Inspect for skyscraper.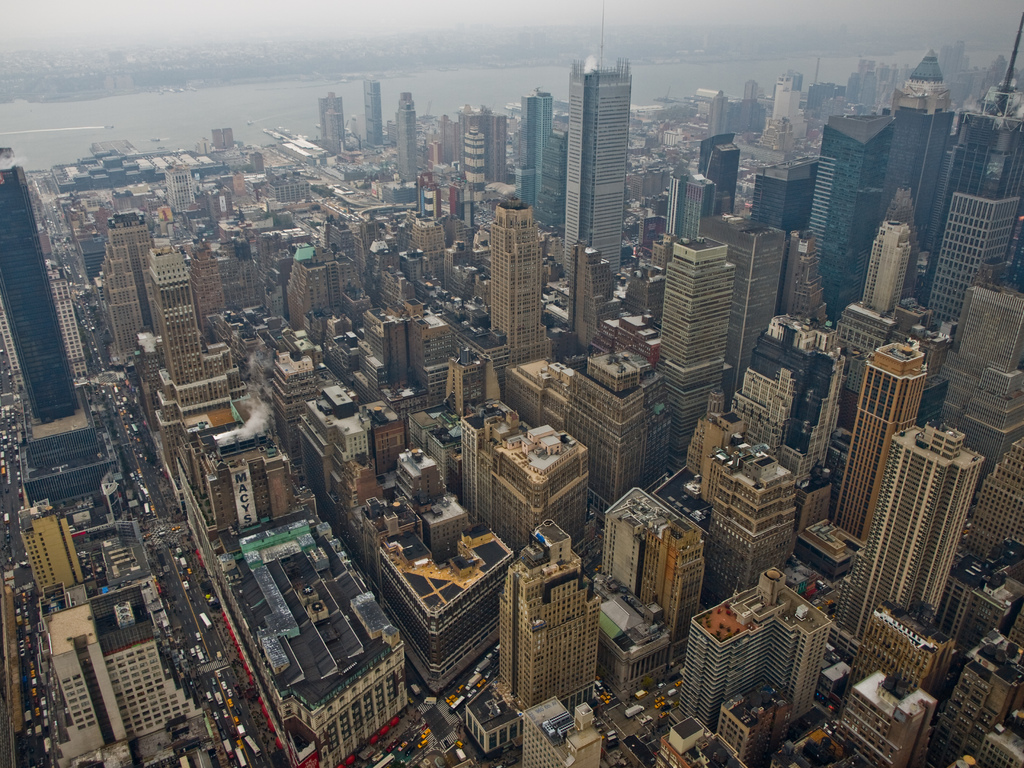
Inspection: (left=805, top=103, right=903, bottom=323).
